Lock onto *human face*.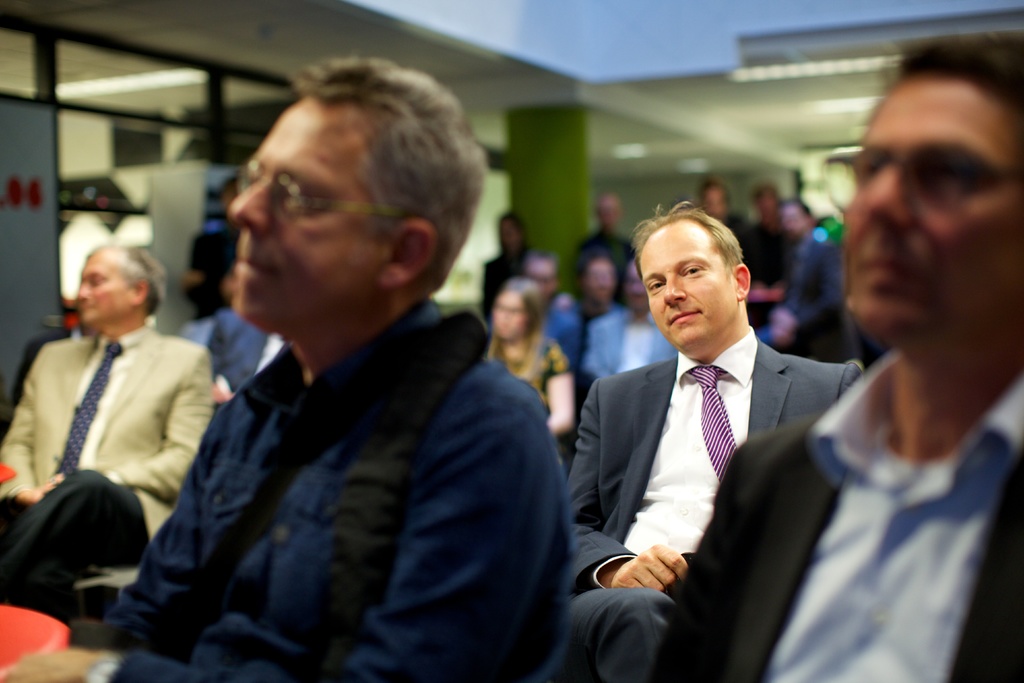
Locked: 227 97 378 317.
